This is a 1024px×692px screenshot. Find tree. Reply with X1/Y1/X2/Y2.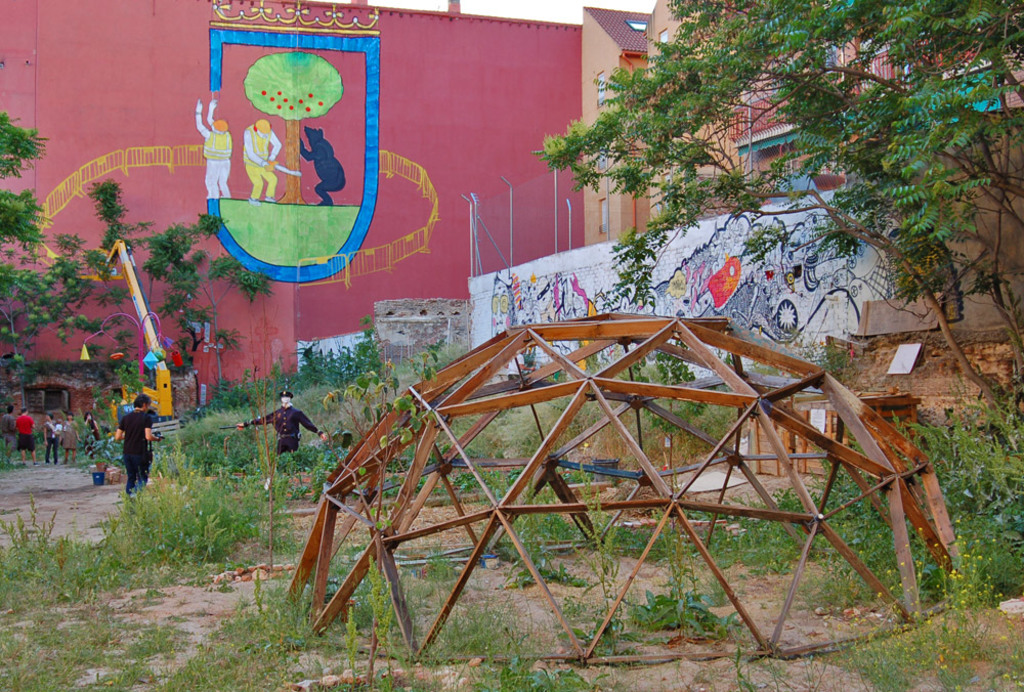
542/0/1023/426.
